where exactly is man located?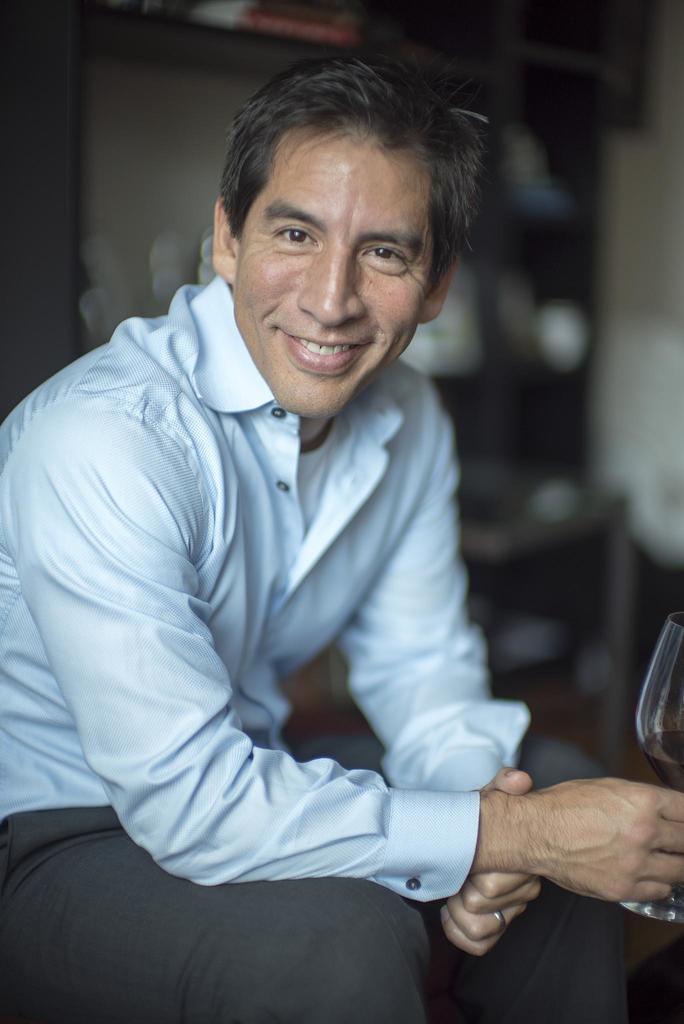
Its bounding box is Rect(37, 46, 604, 1021).
